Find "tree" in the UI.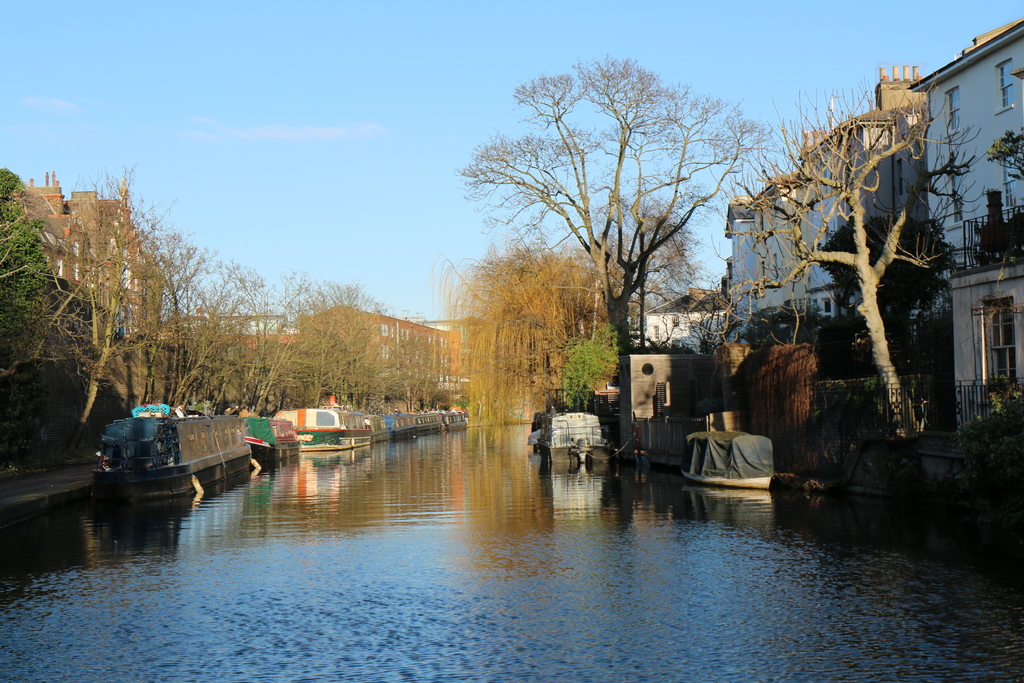
UI element at 724/71/968/434.
